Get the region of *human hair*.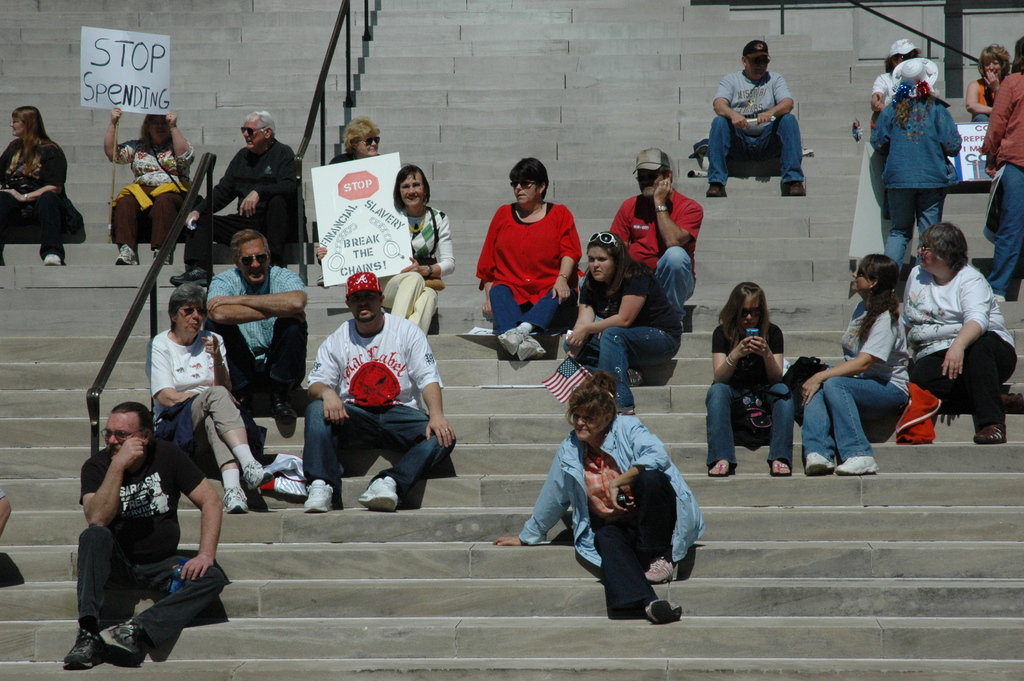
x1=226, y1=230, x2=269, y2=265.
